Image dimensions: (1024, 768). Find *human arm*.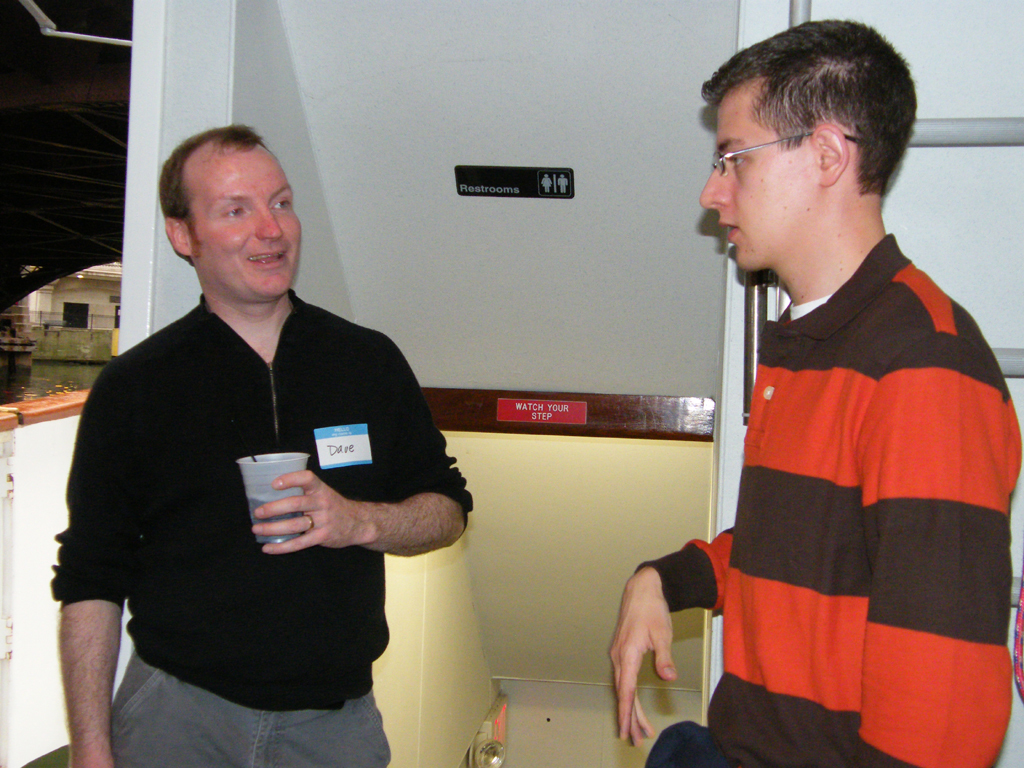
pyautogui.locateOnScreen(614, 509, 746, 761).
